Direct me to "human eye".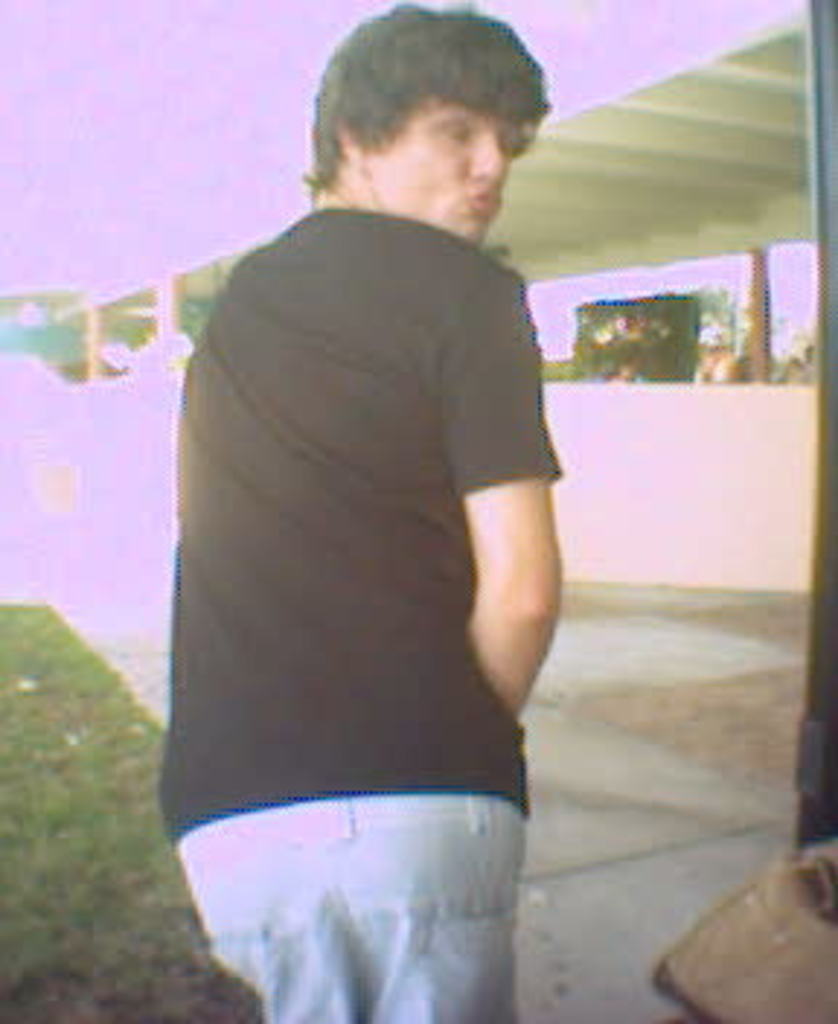
Direction: select_region(431, 111, 492, 160).
